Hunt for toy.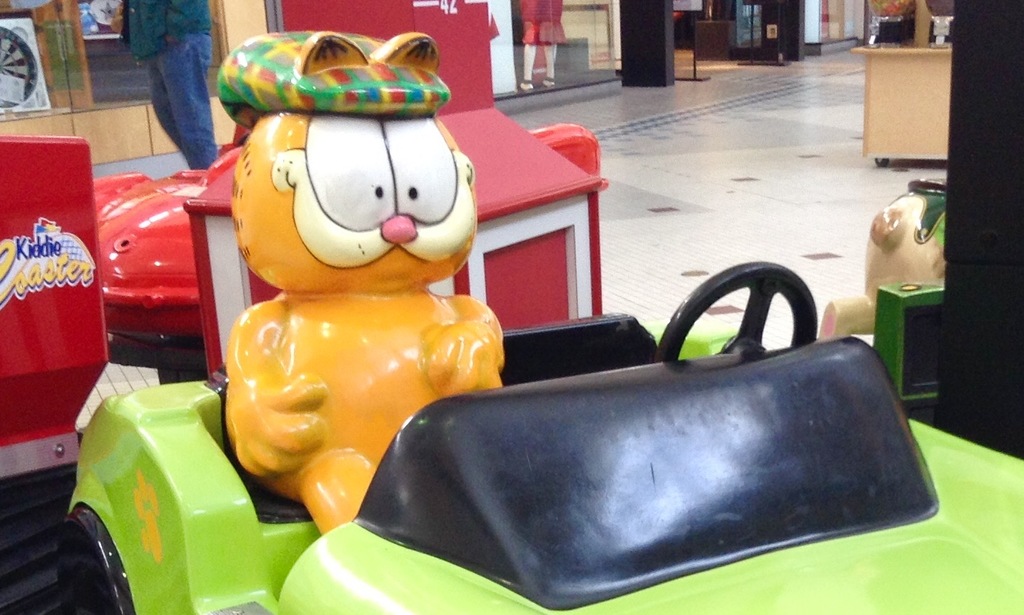
Hunted down at (left=0, top=132, right=107, bottom=497).
